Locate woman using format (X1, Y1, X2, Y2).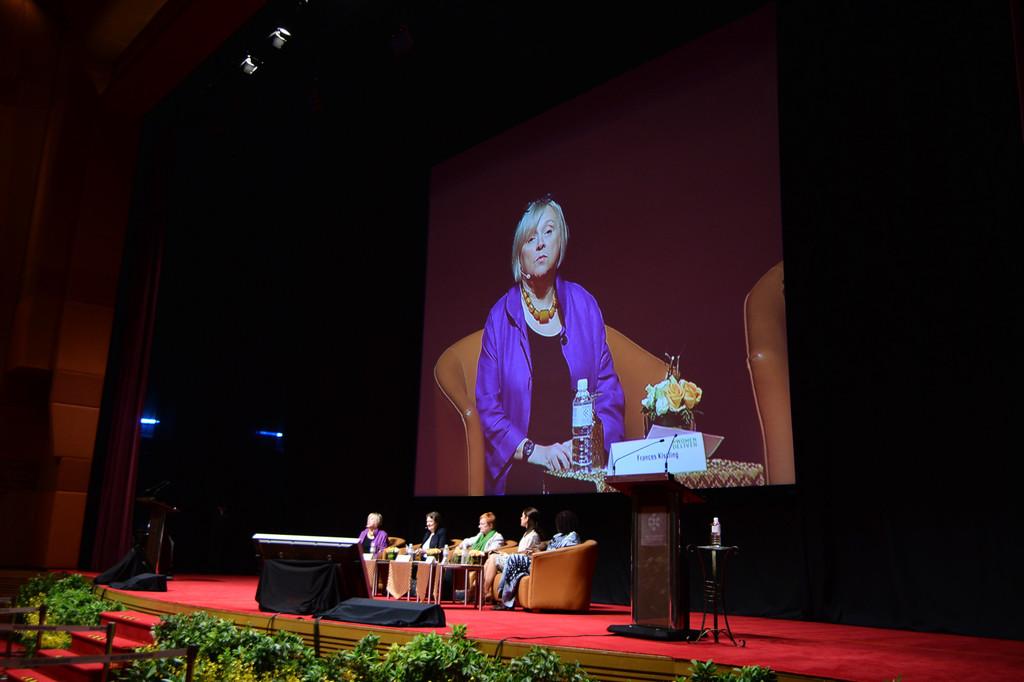
(451, 184, 642, 554).
